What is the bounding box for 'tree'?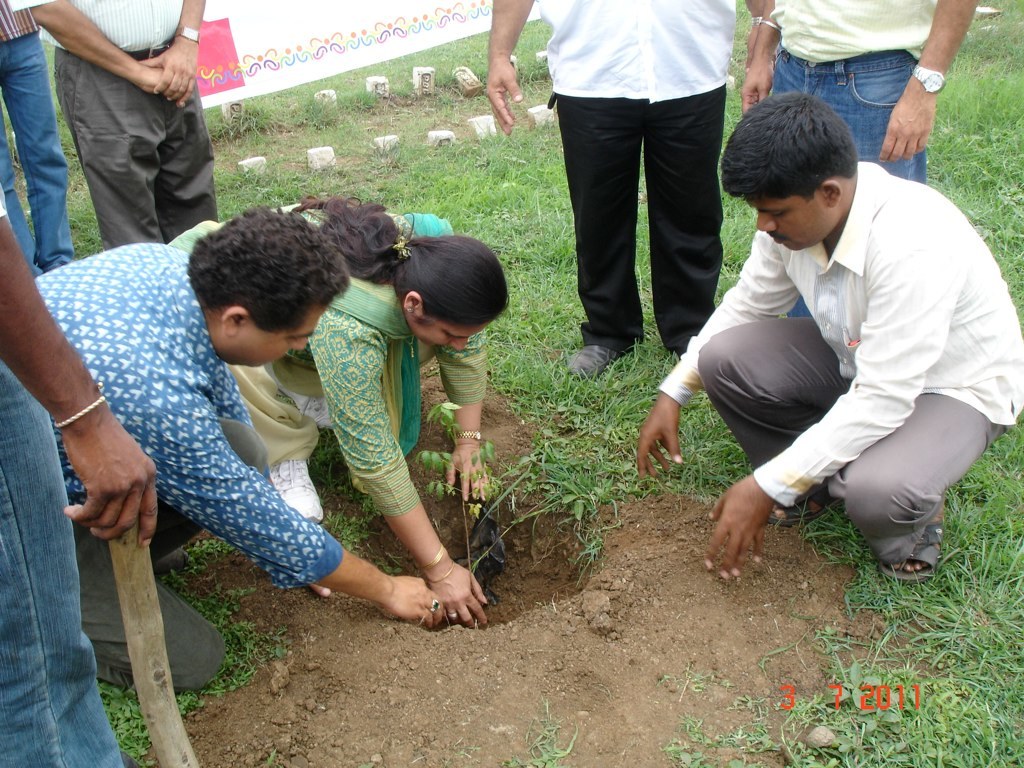
region(414, 409, 652, 569).
